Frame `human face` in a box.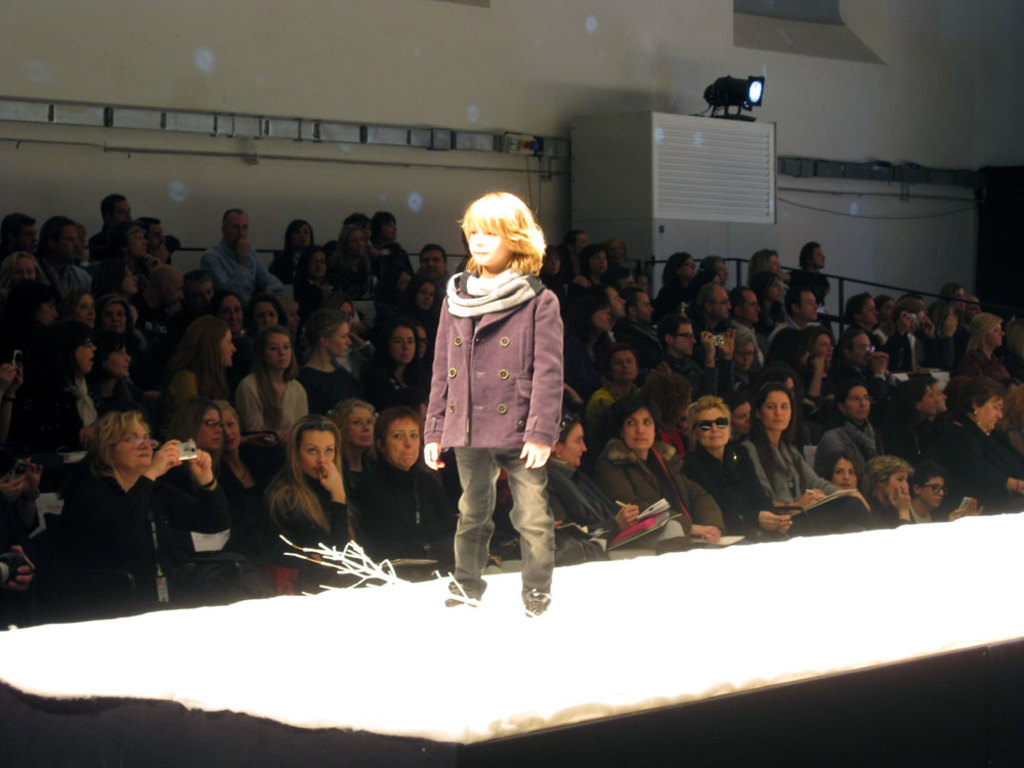
(391,420,420,468).
